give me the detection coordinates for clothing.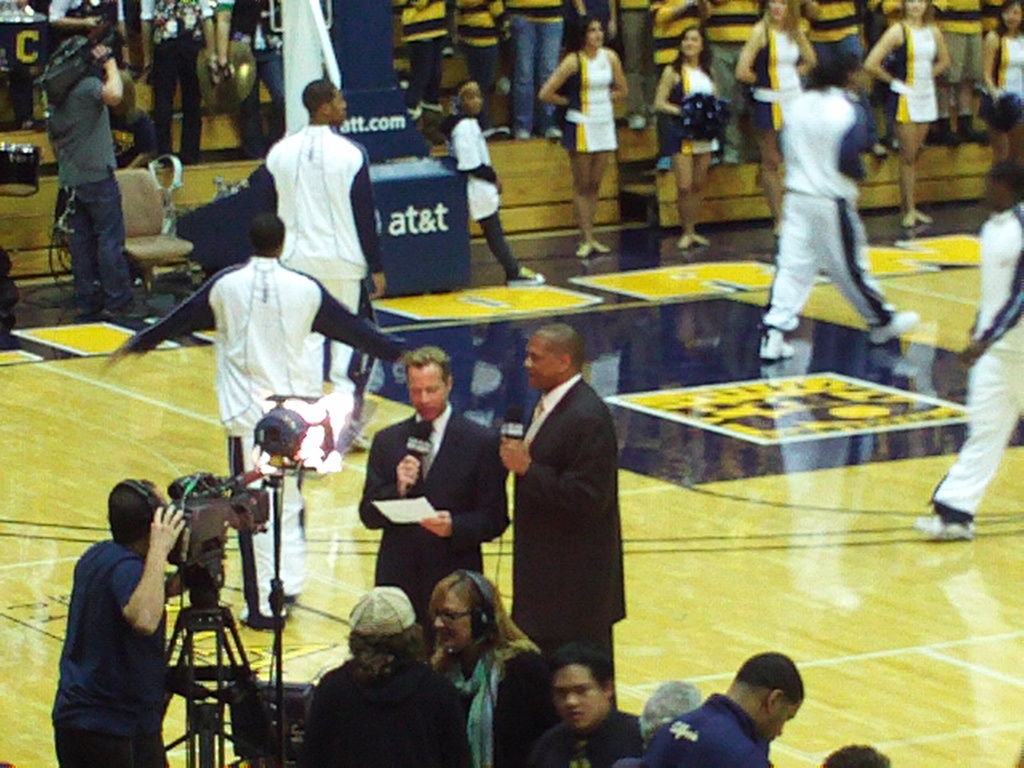
locate(109, 0, 141, 74).
